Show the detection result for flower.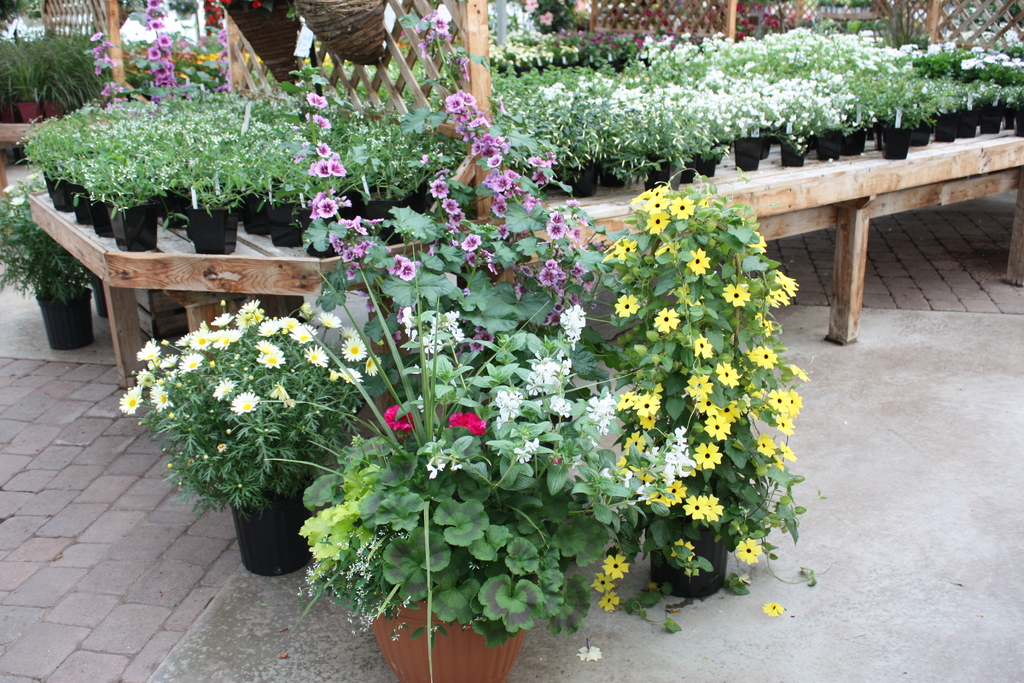
l=686, t=494, r=707, b=523.
